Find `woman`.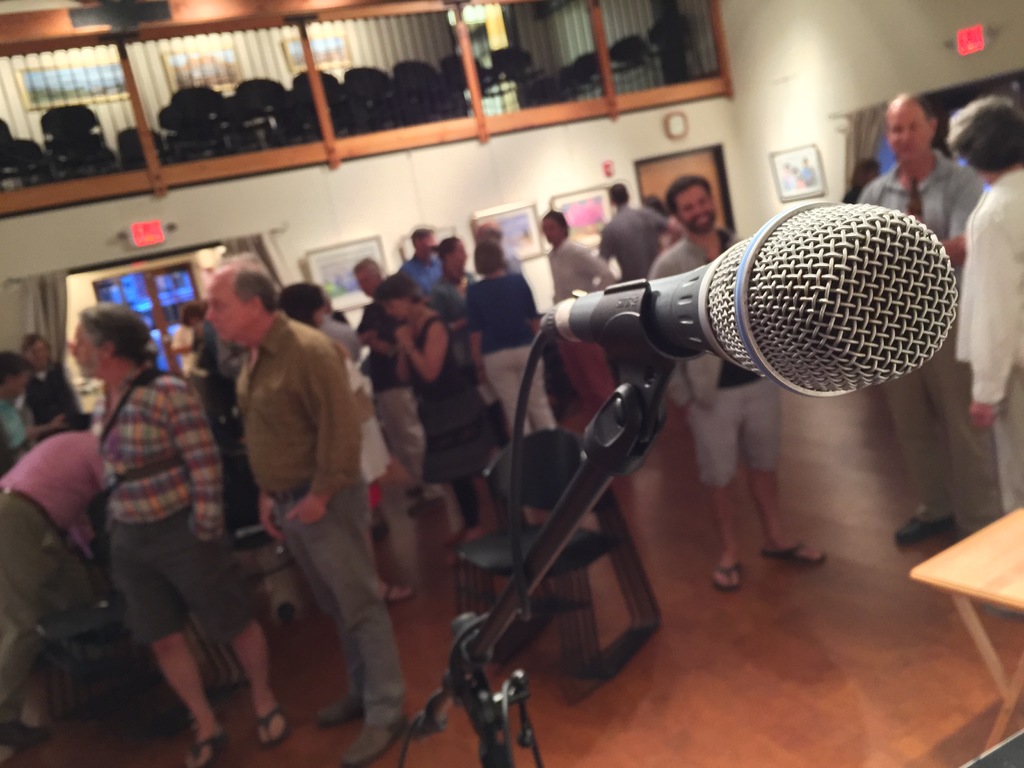
locate(385, 278, 511, 541).
